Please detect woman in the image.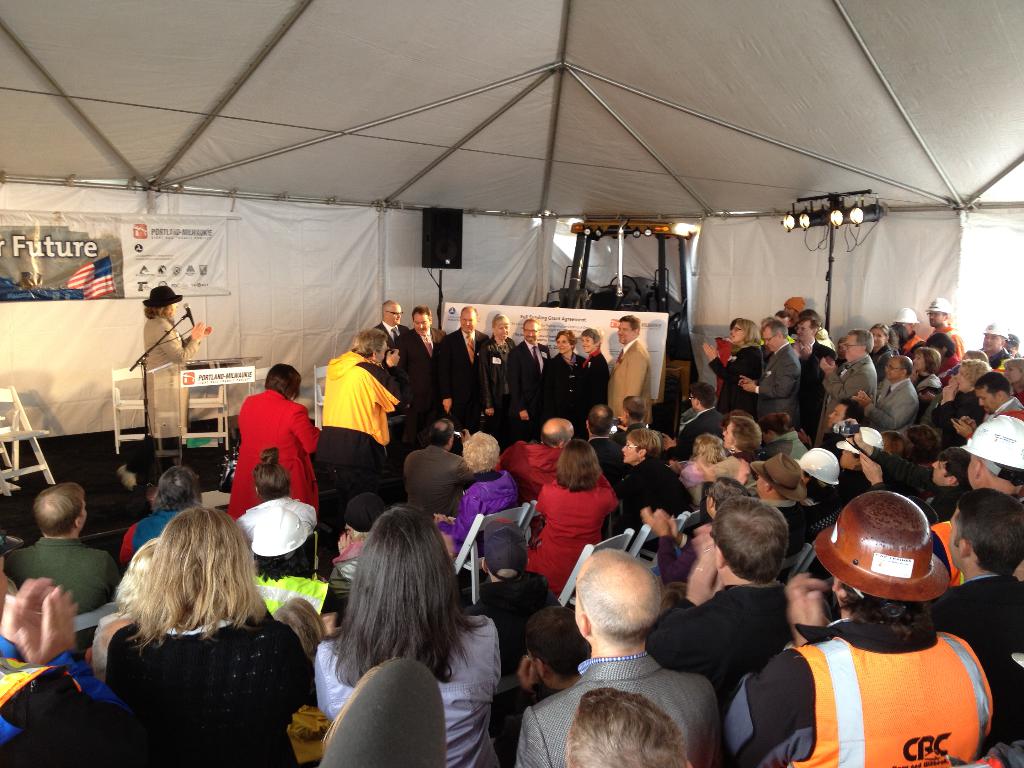
l=1002, t=355, r=1023, b=406.
